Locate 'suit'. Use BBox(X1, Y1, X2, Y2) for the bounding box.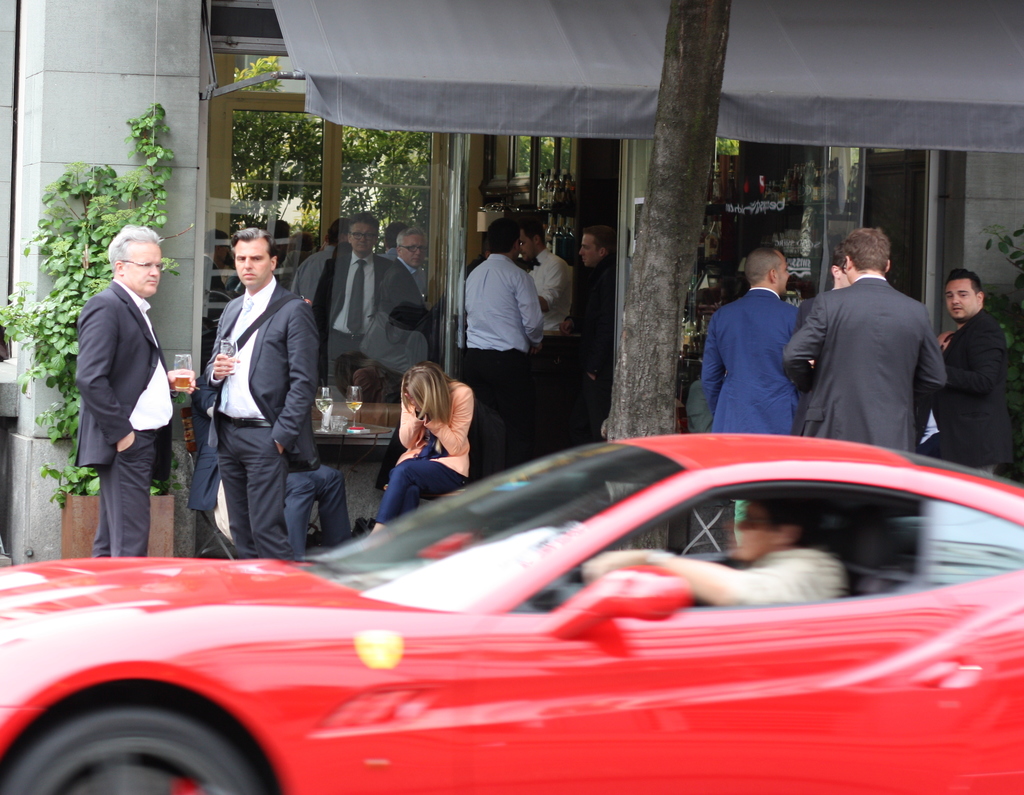
BBox(700, 289, 813, 435).
